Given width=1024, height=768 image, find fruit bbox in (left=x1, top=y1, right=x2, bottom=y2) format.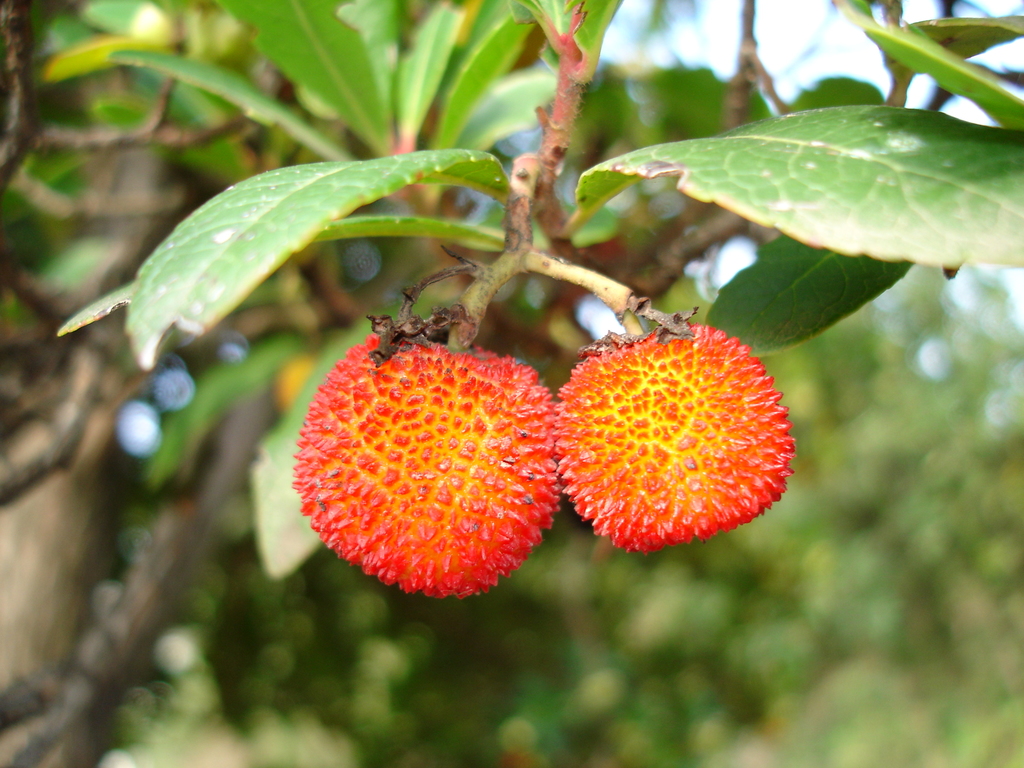
(left=555, top=328, right=796, bottom=553).
